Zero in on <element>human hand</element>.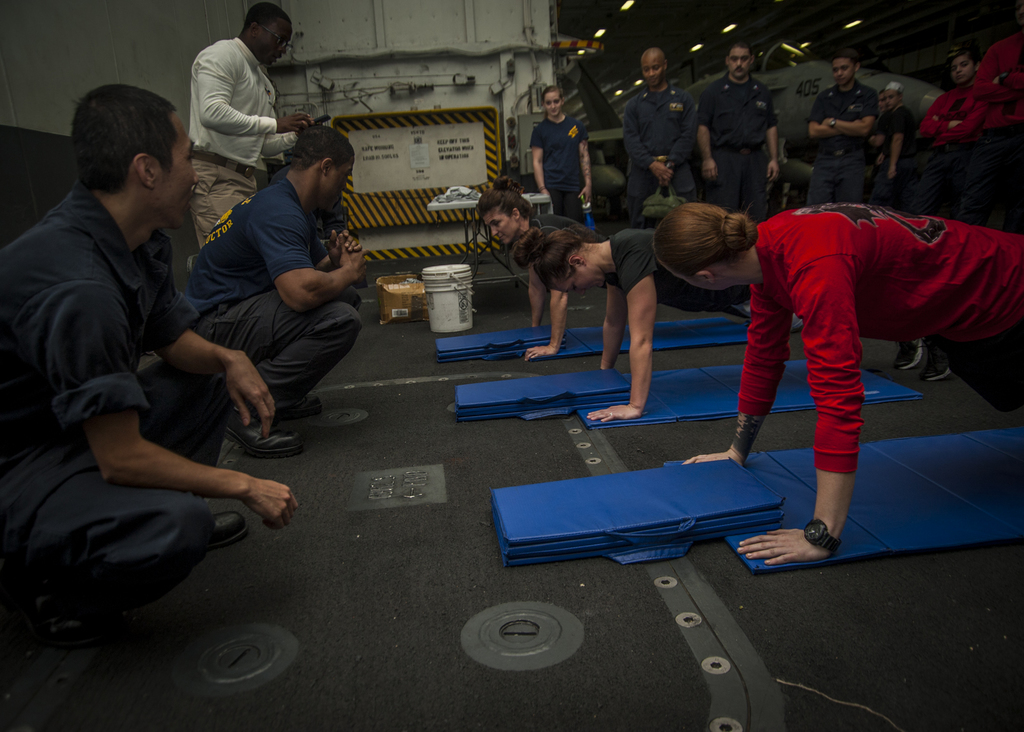
Zeroed in: crop(652, 161, 674, 184).
